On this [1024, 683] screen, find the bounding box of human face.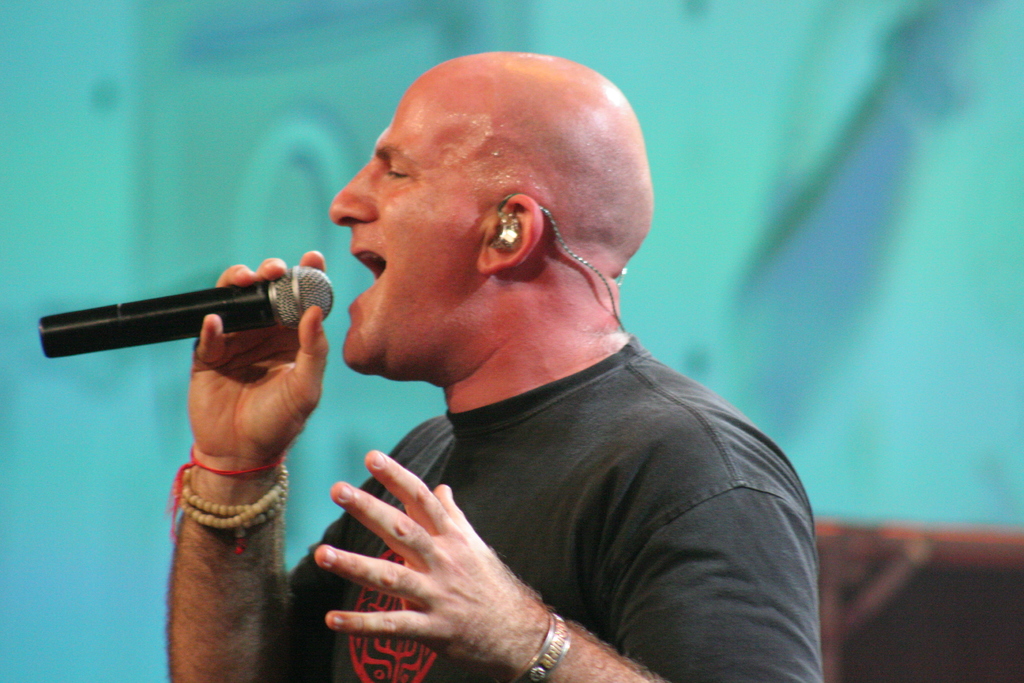
Bounding box: 325, 72, 485, 368.
